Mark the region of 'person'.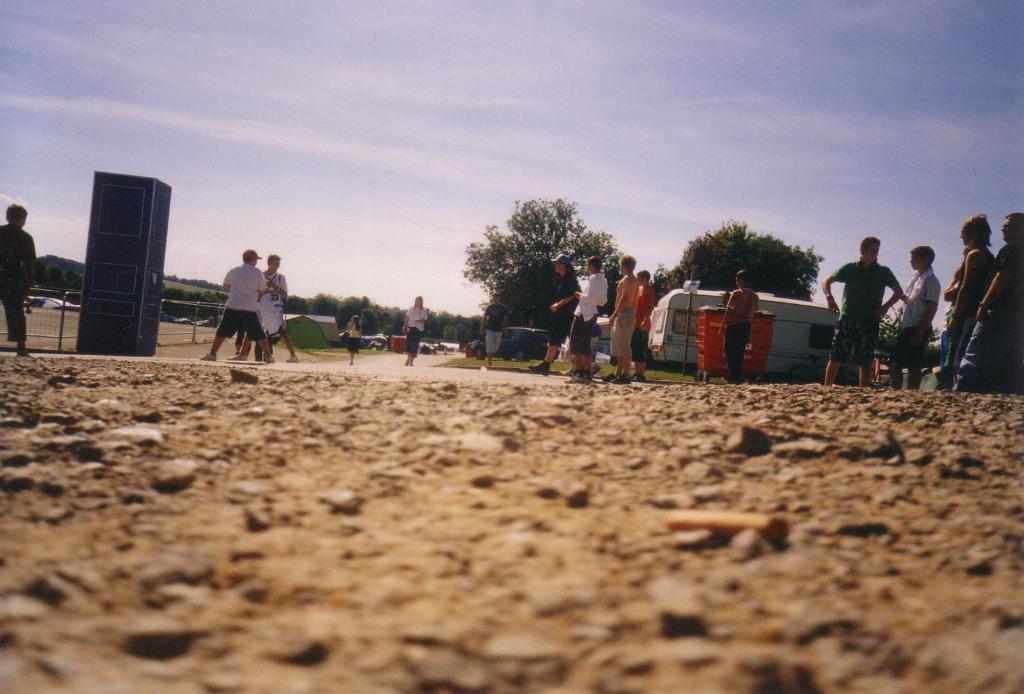
Region: (left=475, top=295, right=513, bottom=376).
